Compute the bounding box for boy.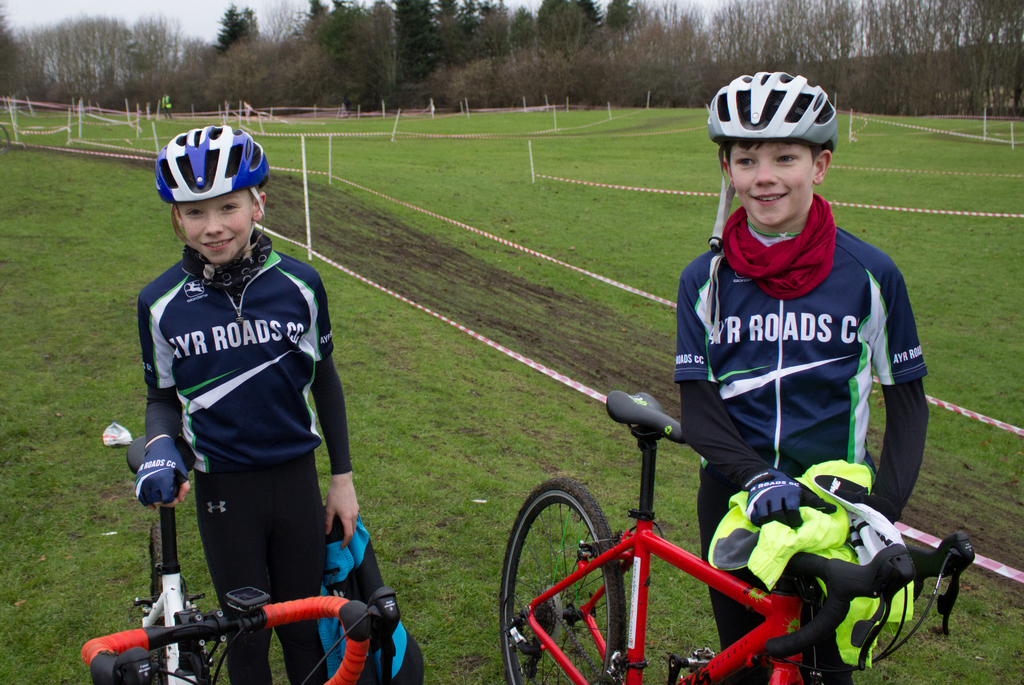
[left=683, top=68, right=936, bottom=684].
